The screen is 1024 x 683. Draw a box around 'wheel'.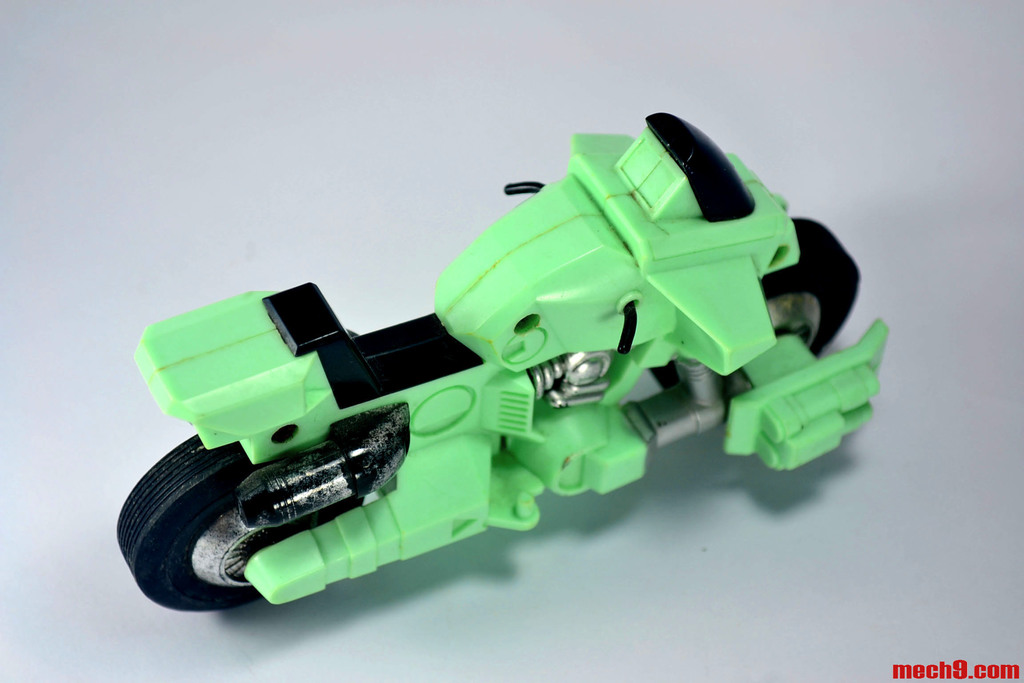
crop(122, 455, 277, 616).
